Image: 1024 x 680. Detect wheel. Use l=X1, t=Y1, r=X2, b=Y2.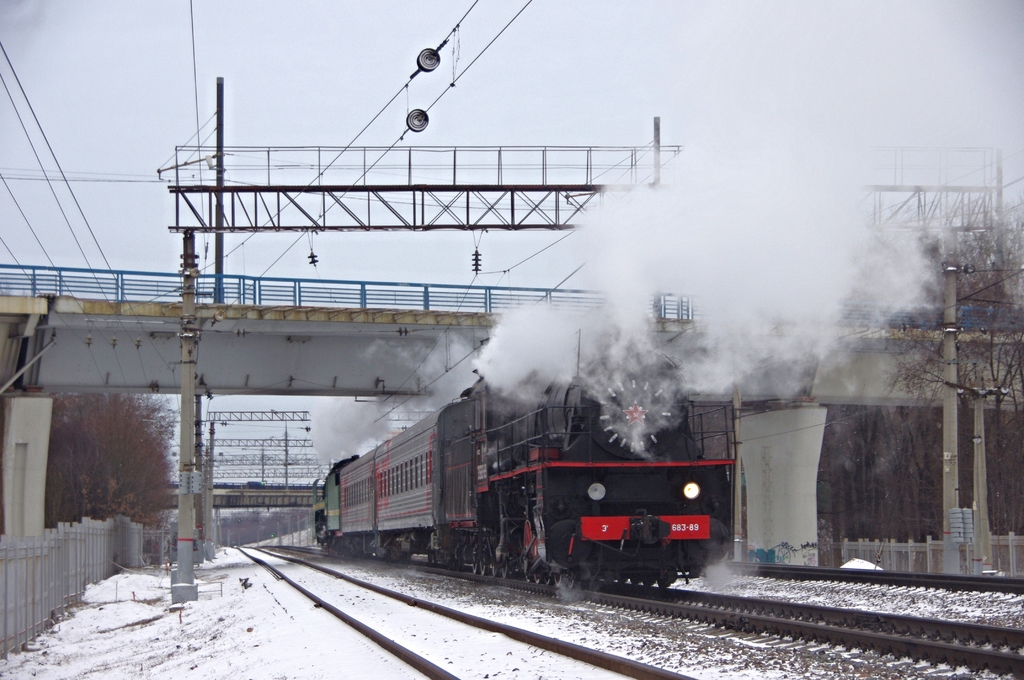
l=471, t=563, r=476, b=575.
